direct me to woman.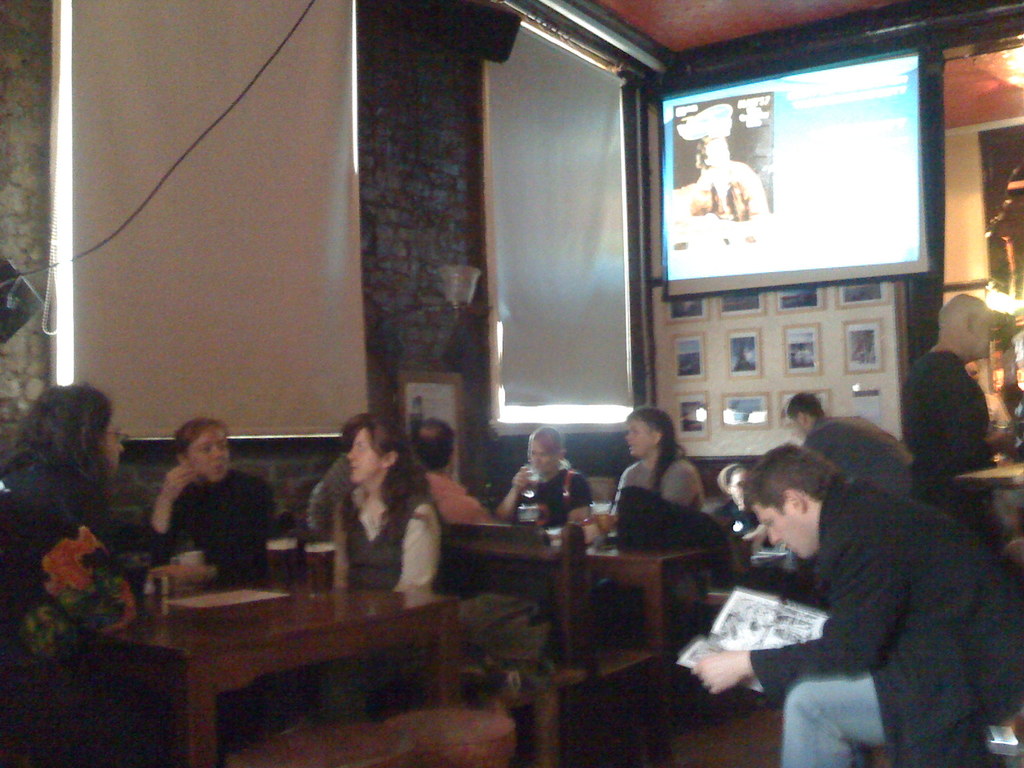
Direction: bbox(297, 422, 450, 611).
